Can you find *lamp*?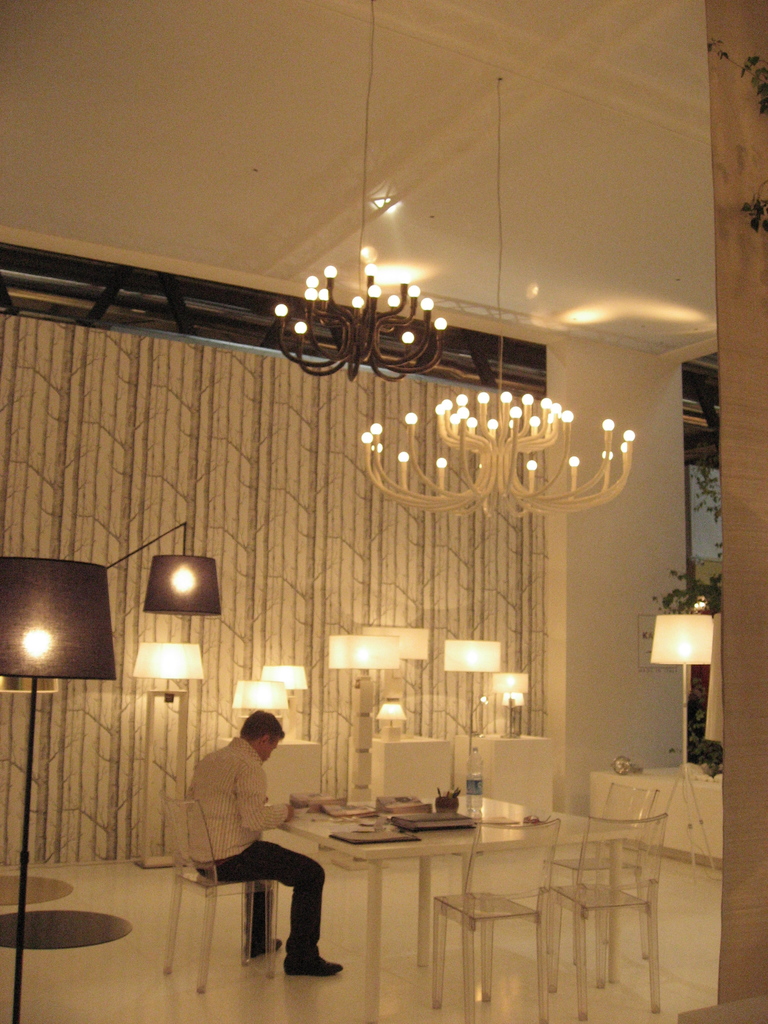
Yes, bounding box: bbox=(650, 615, 723, 884).
